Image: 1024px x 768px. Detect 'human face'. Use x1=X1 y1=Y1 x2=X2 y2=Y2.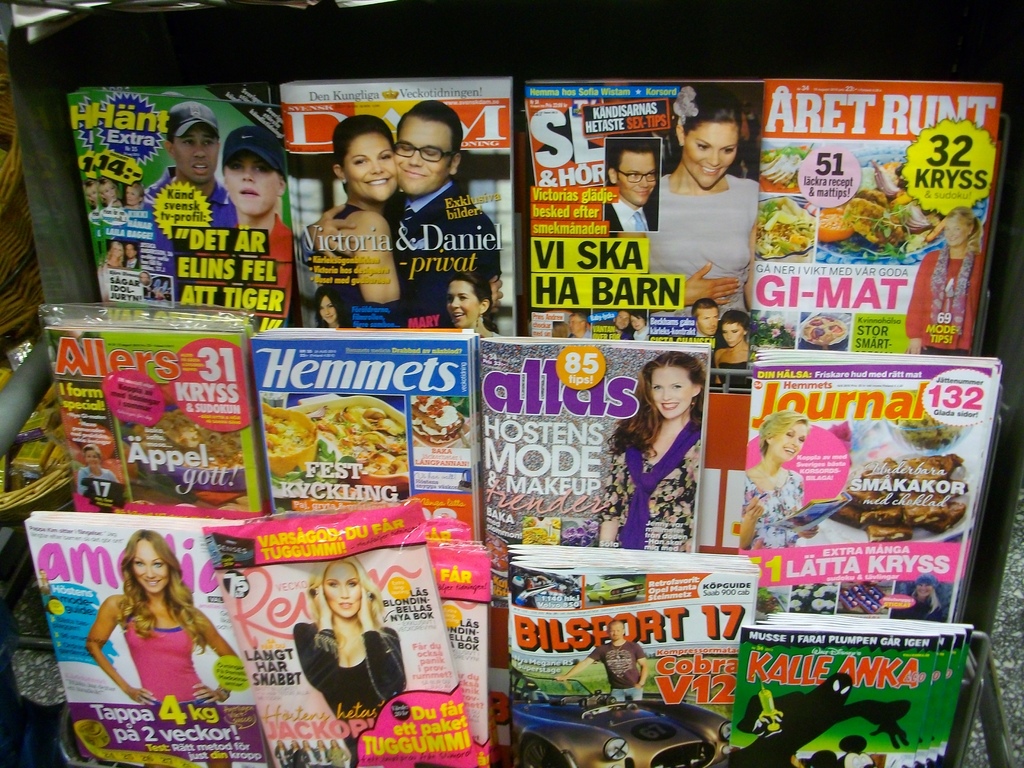
x1=340 y1=129 x2=396 y2=202.
